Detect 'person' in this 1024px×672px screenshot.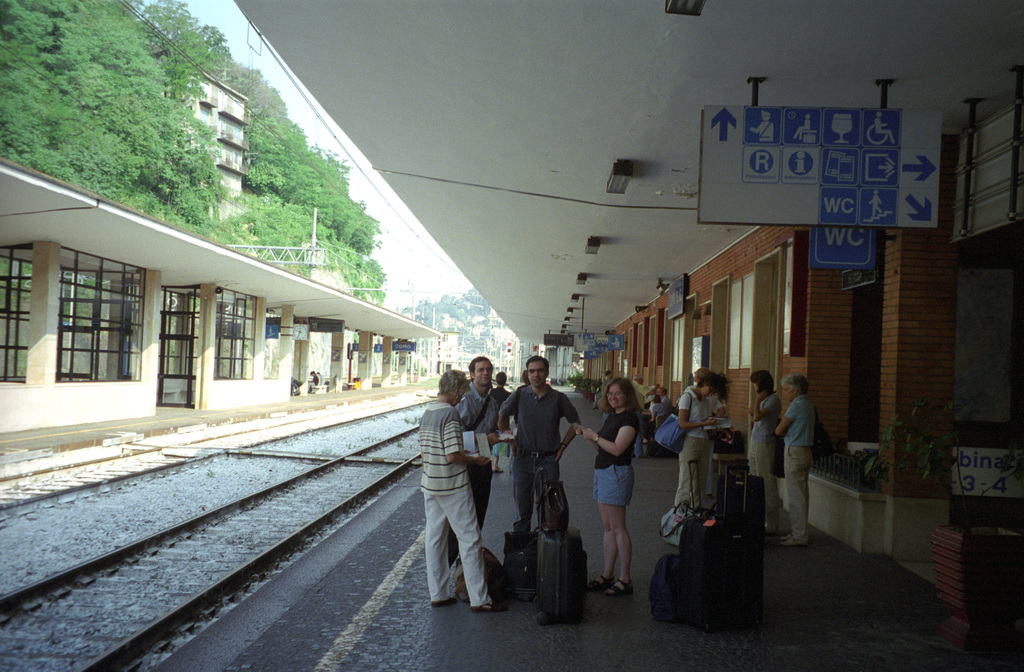
Detection: {"x1": 489, "y1": 371, "x2": 515, "y2": 391}.
